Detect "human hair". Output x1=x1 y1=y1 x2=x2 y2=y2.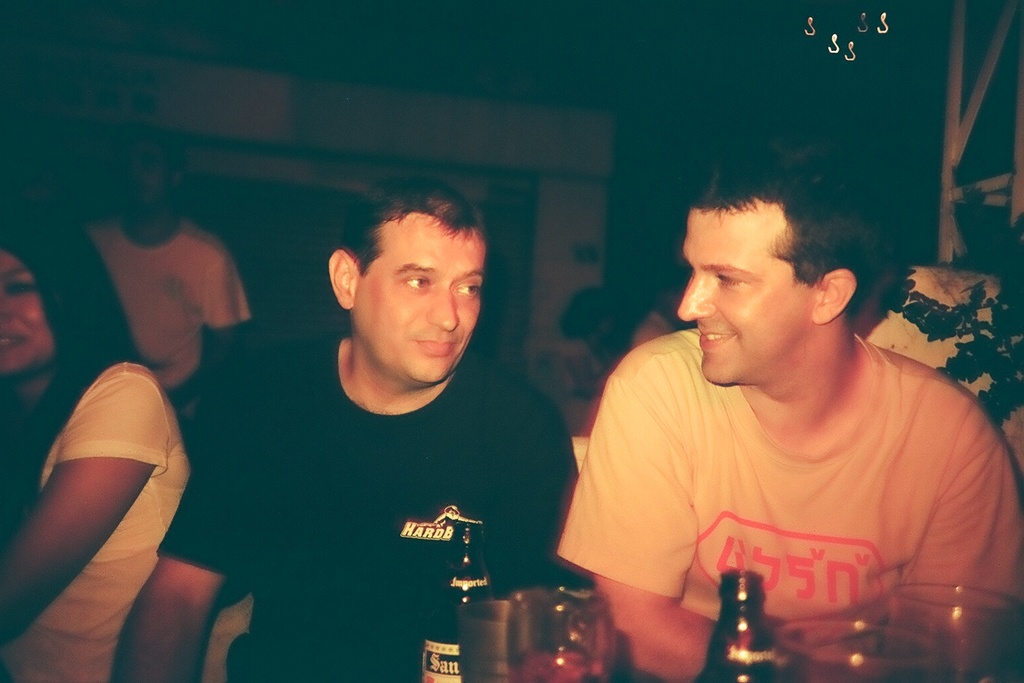
x1=335 y1=164 x2=498 y2=276.
